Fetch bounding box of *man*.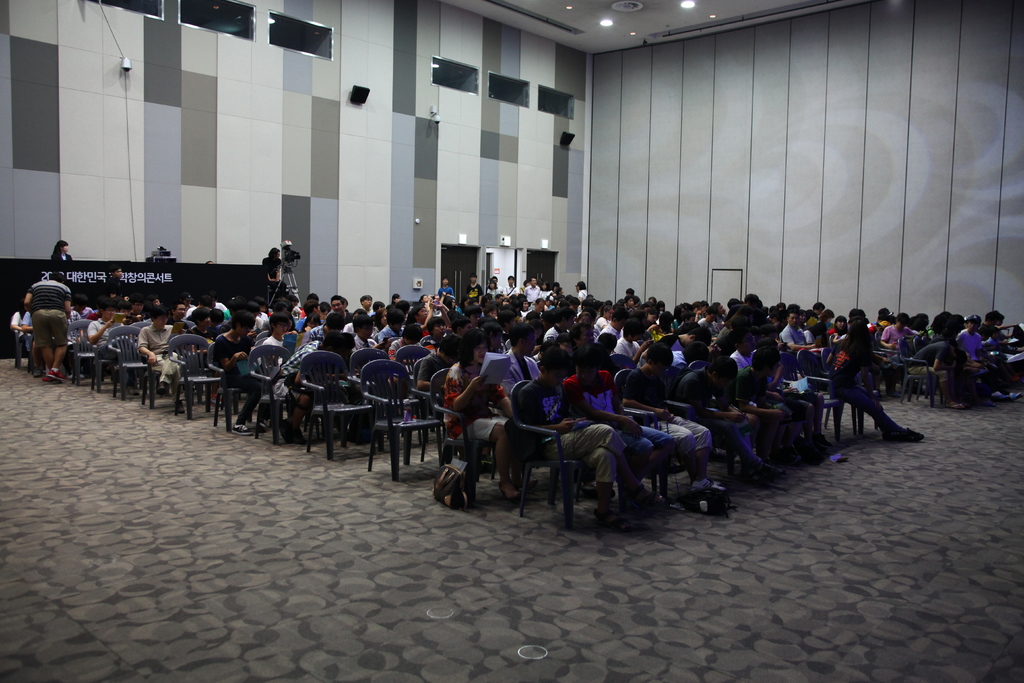
Bbox: BBox(700, 306, 721, 342).
